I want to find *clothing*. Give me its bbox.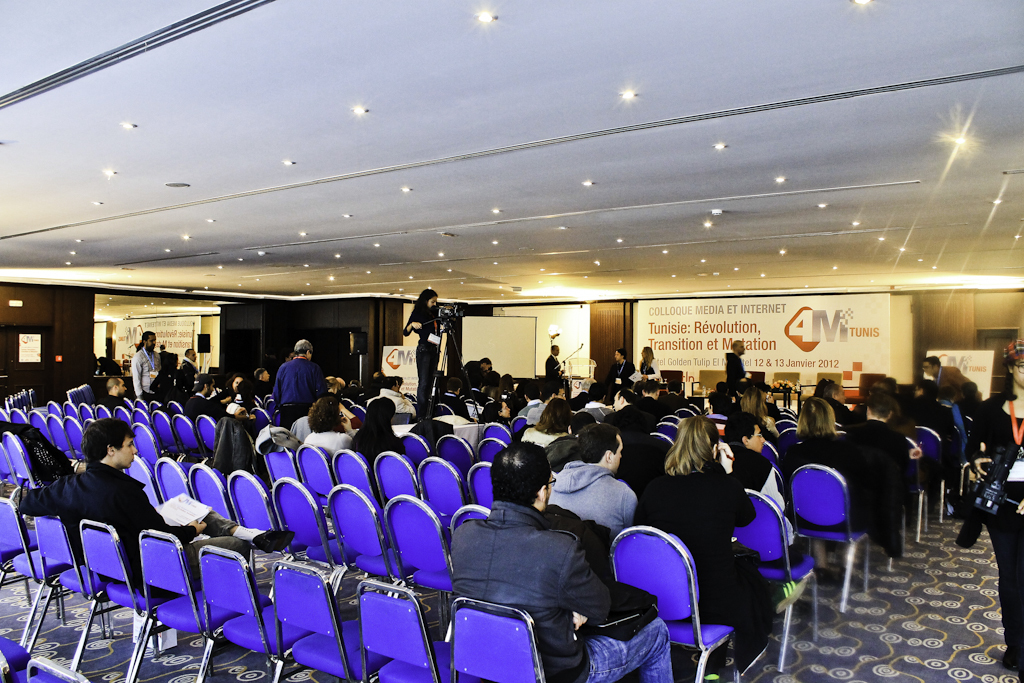
bbox=[579, 398, 611, 422].
